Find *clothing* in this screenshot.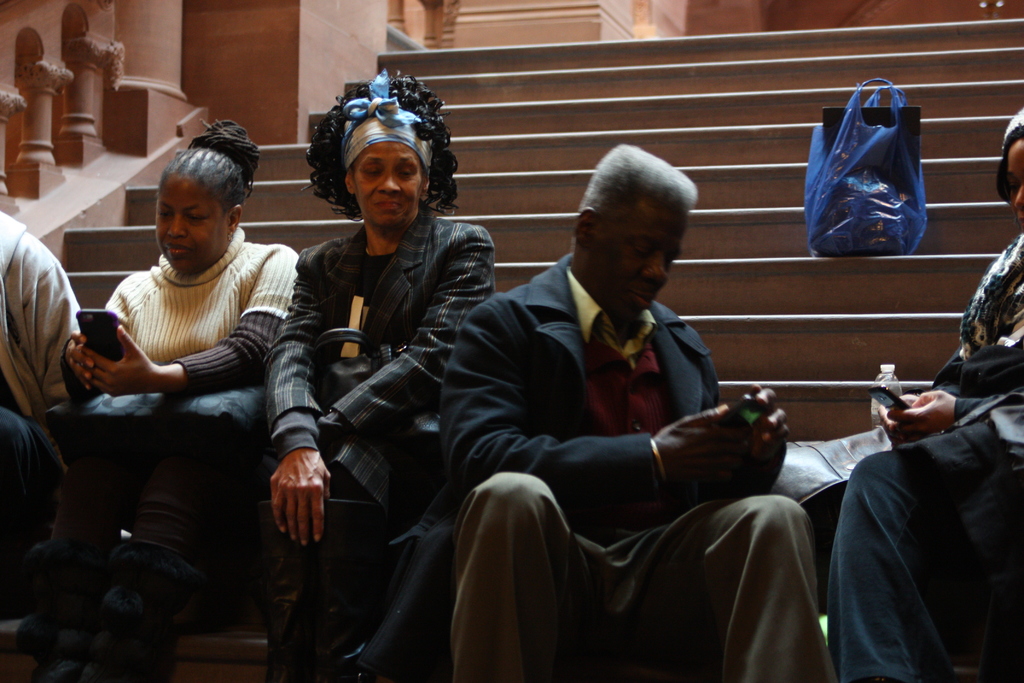
The bounding box for *clothing* is l=263, t=206, r=494, b=518.
